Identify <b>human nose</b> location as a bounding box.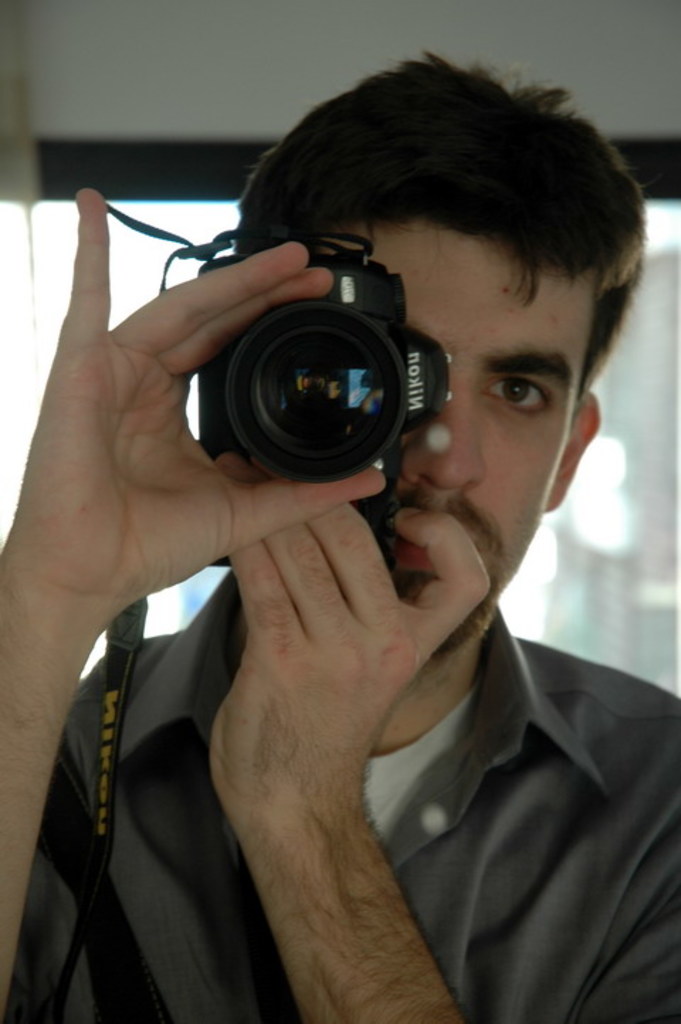
Rect(416, 377, 491, 486).
